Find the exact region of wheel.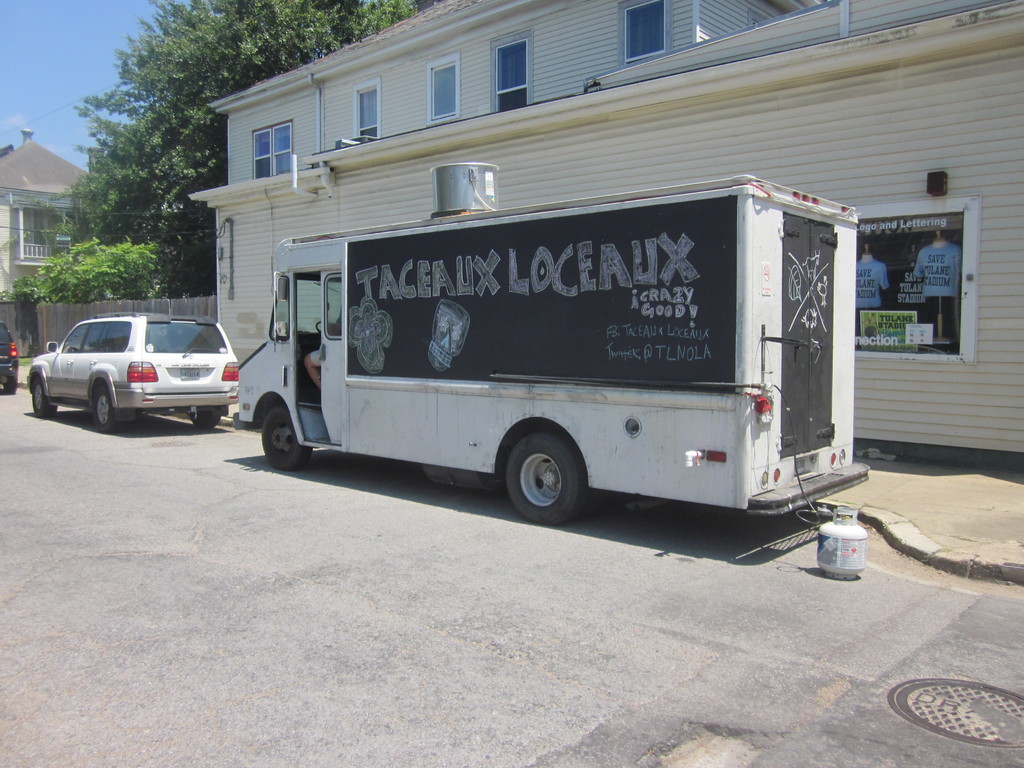
Exact region: locate(502, 426, 588, 529).
